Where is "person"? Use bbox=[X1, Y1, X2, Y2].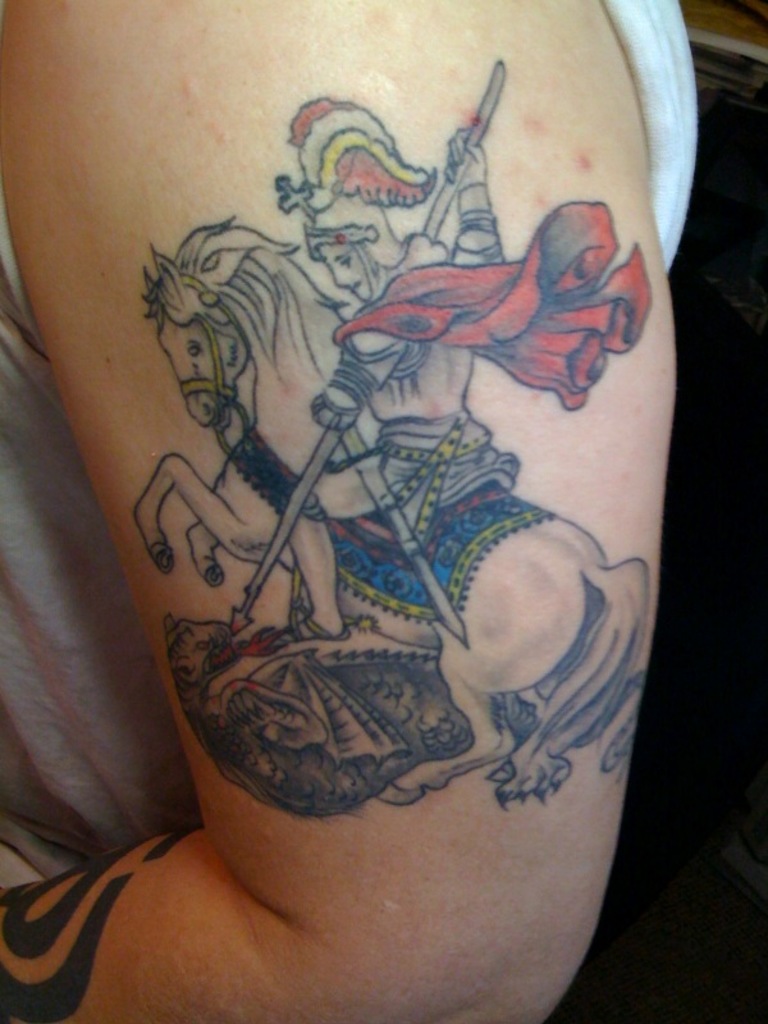
bbox=[0, 0, 699, 1023].
